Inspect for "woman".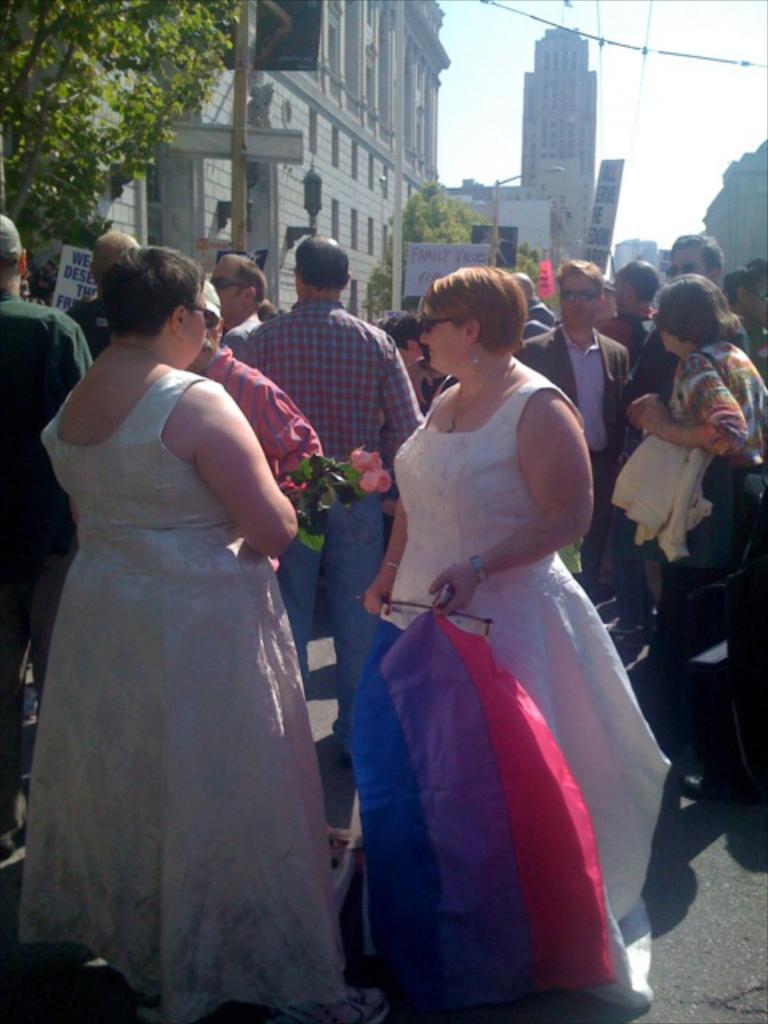
Inspection: detection(632, 275, 766, 557).
